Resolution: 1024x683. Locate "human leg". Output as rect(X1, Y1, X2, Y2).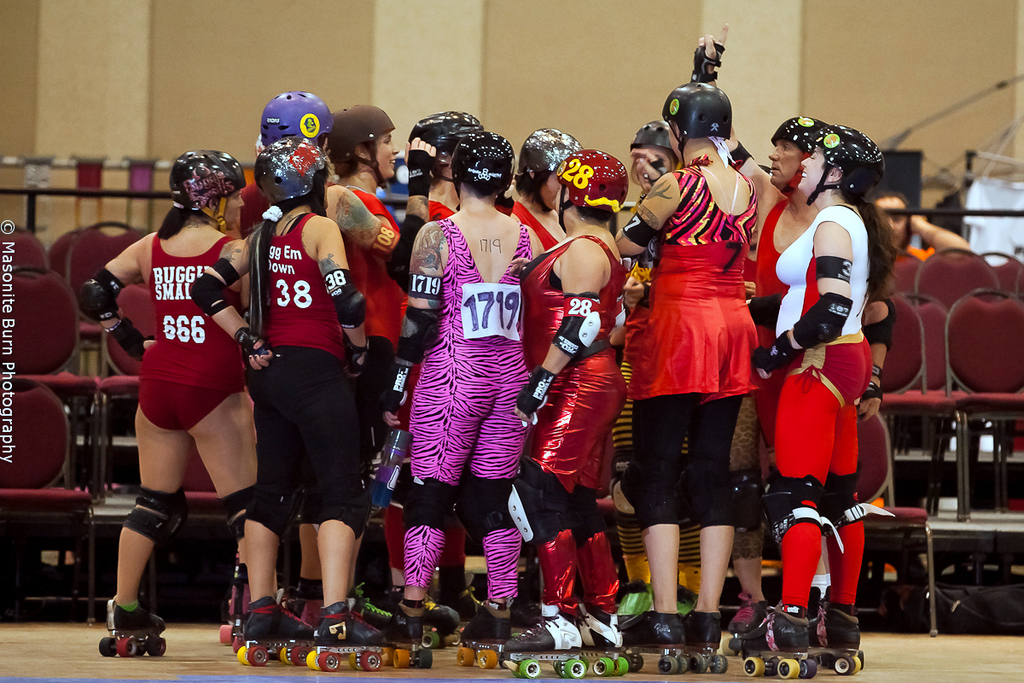
rect(573, 435, 623, 650).
